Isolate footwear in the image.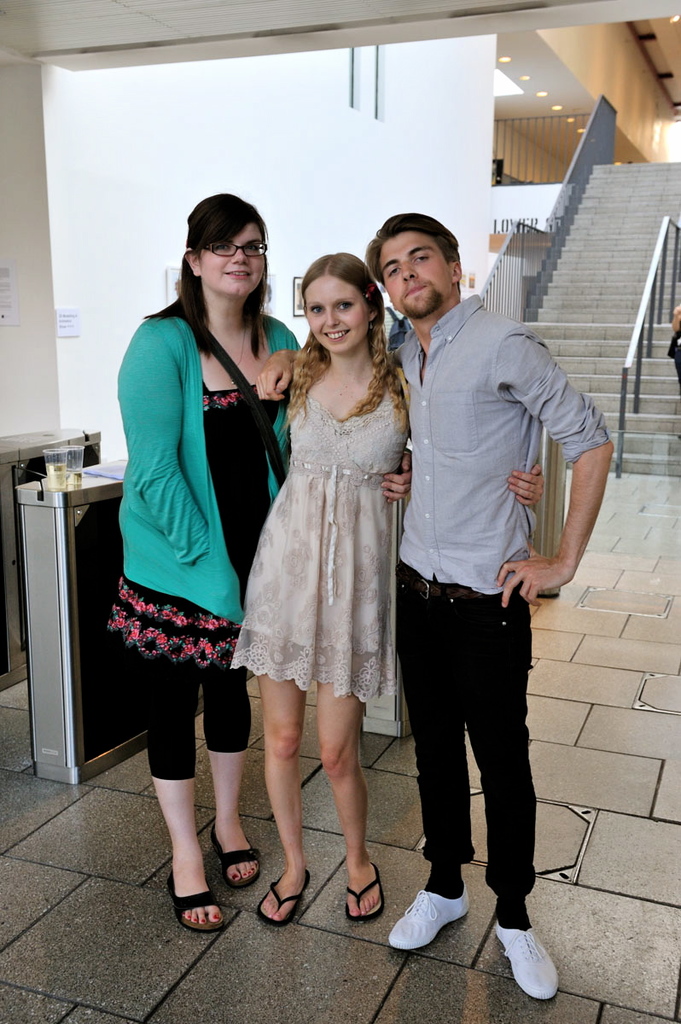
Isolated region: {"left": 387, "top": 891, "right": 487, "bottom": 947}.
